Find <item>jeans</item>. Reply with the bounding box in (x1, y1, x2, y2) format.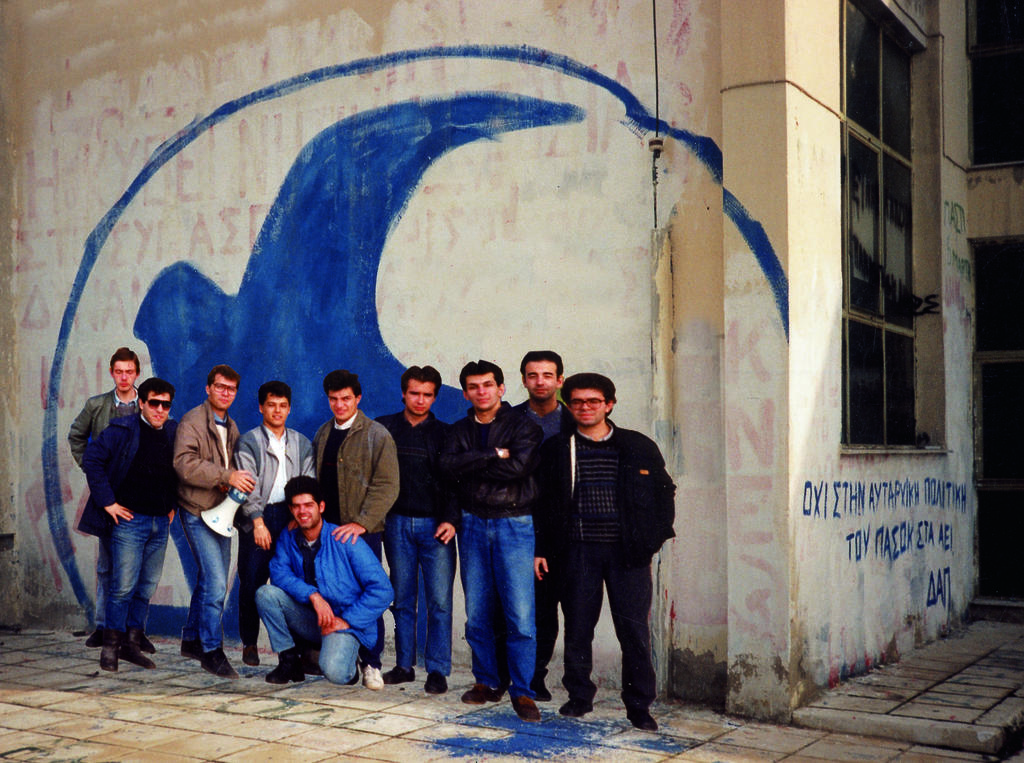
(465, 512, 549, 693).
